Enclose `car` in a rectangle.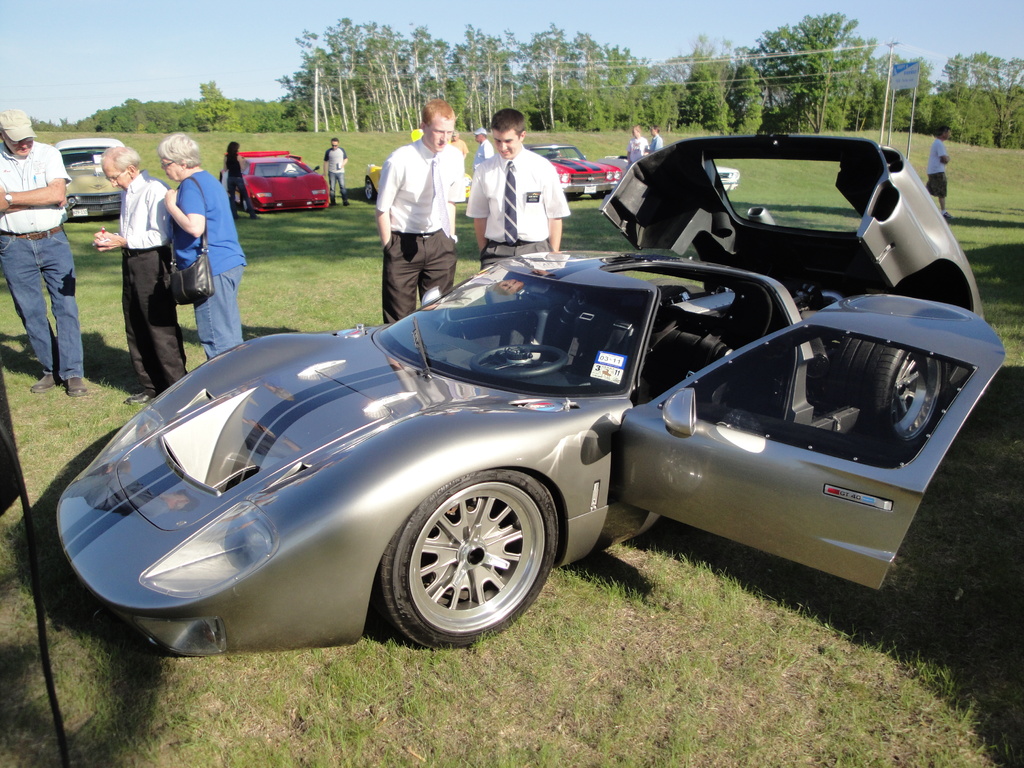
box(61, 139, 132, 223).
